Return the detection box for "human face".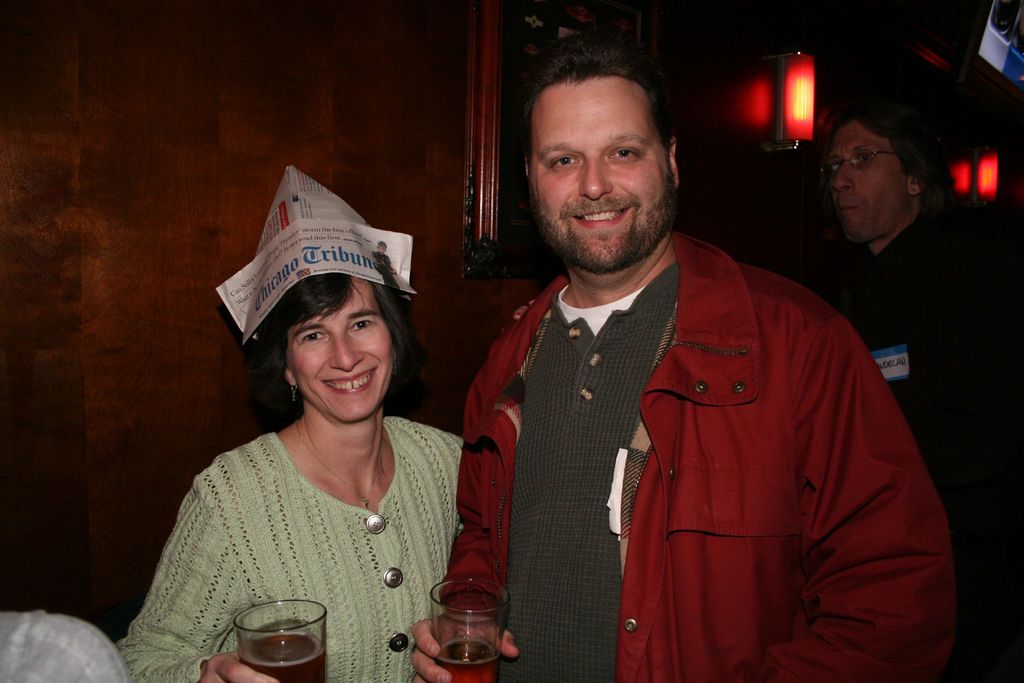
box(834, 128, 908, 240).
